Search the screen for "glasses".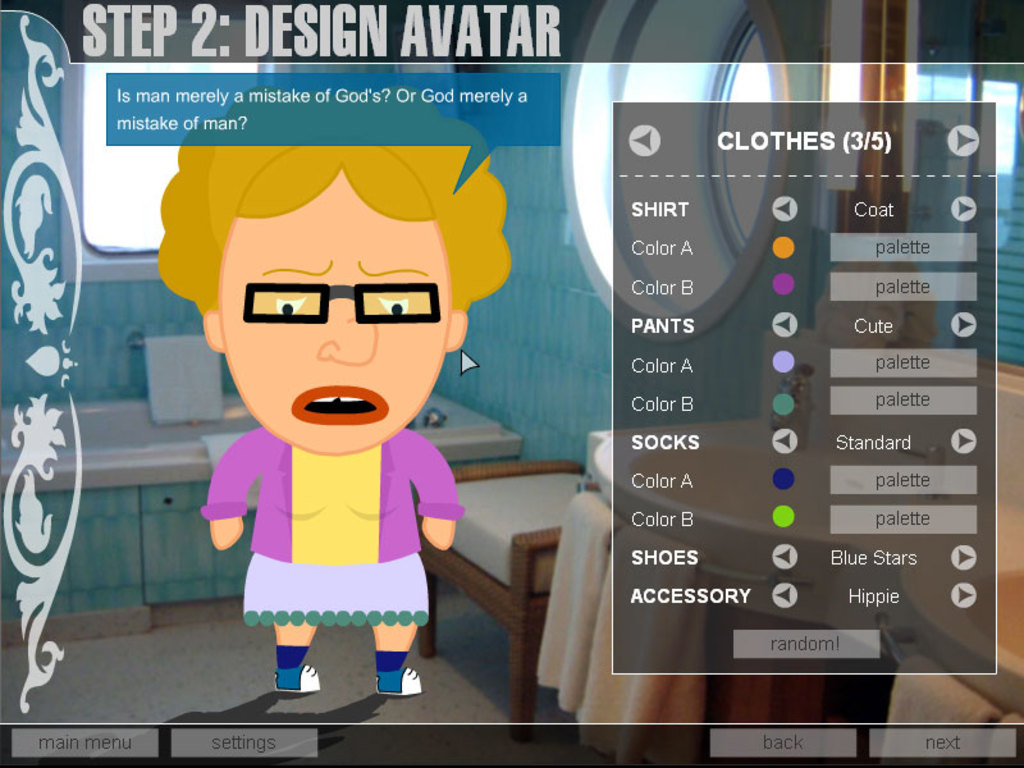
Found at 242 280 442 319.
